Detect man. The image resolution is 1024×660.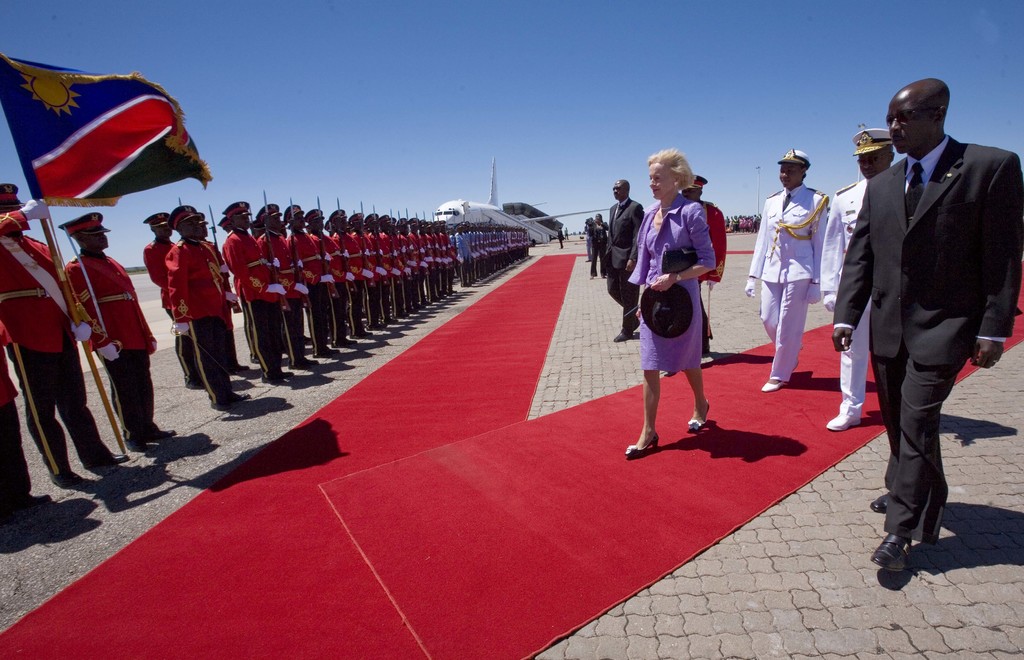
x1=556 y1=226 x2=566 y2=251.
